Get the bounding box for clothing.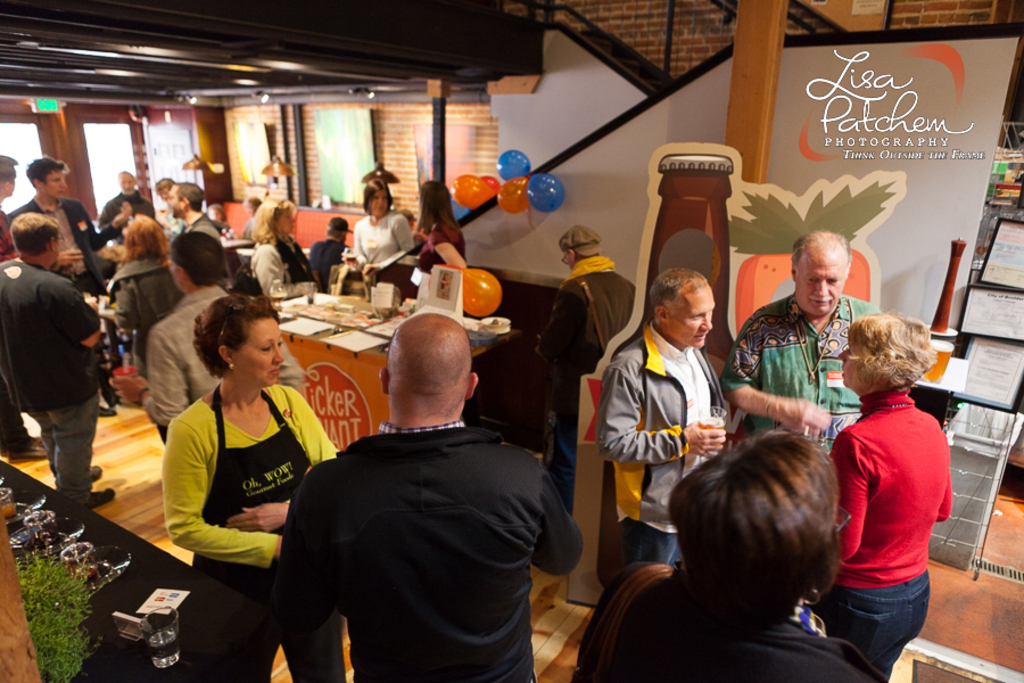
[604, 316, 726, 566].
